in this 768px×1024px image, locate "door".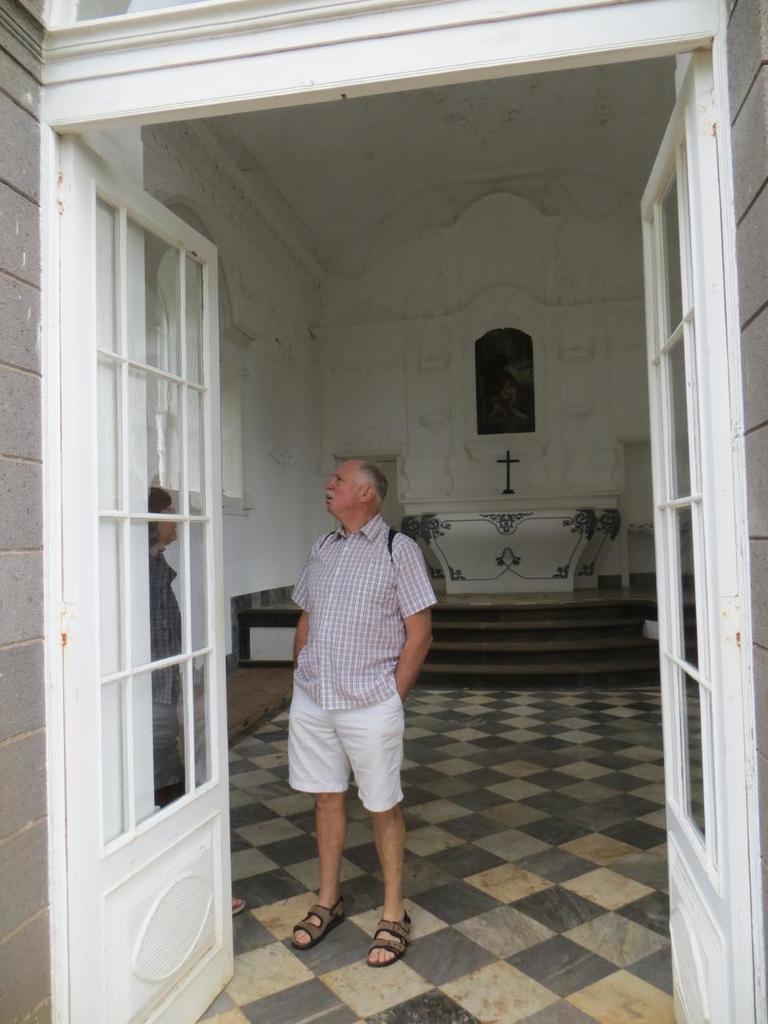
Bounding box: rect(65, 117, 233, 1023).
